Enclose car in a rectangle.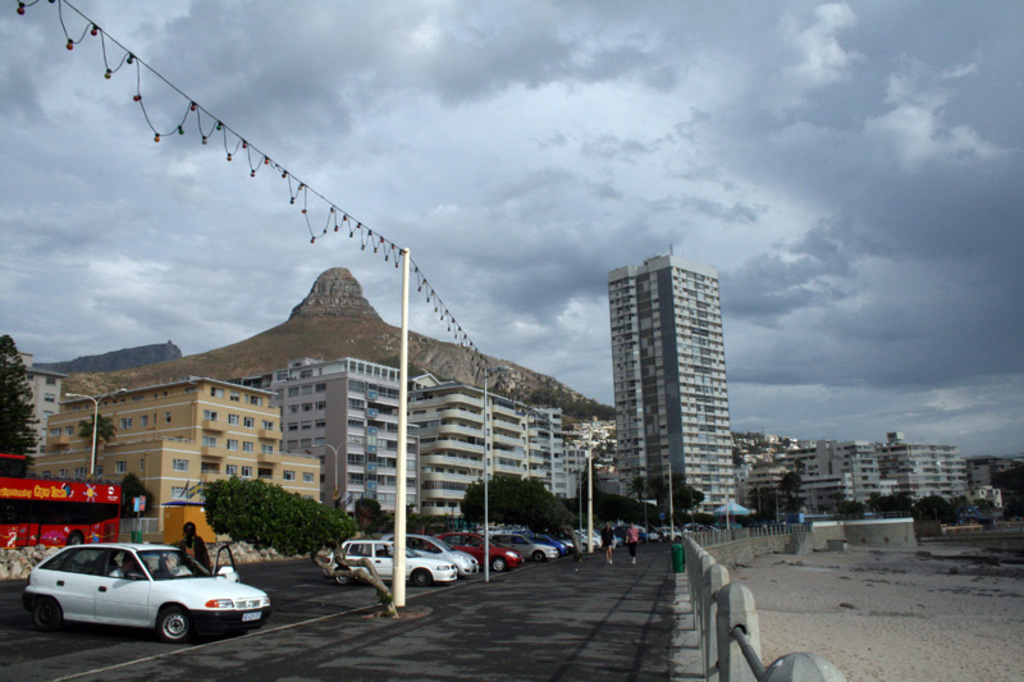
crop(24, 539, 269, 641).
